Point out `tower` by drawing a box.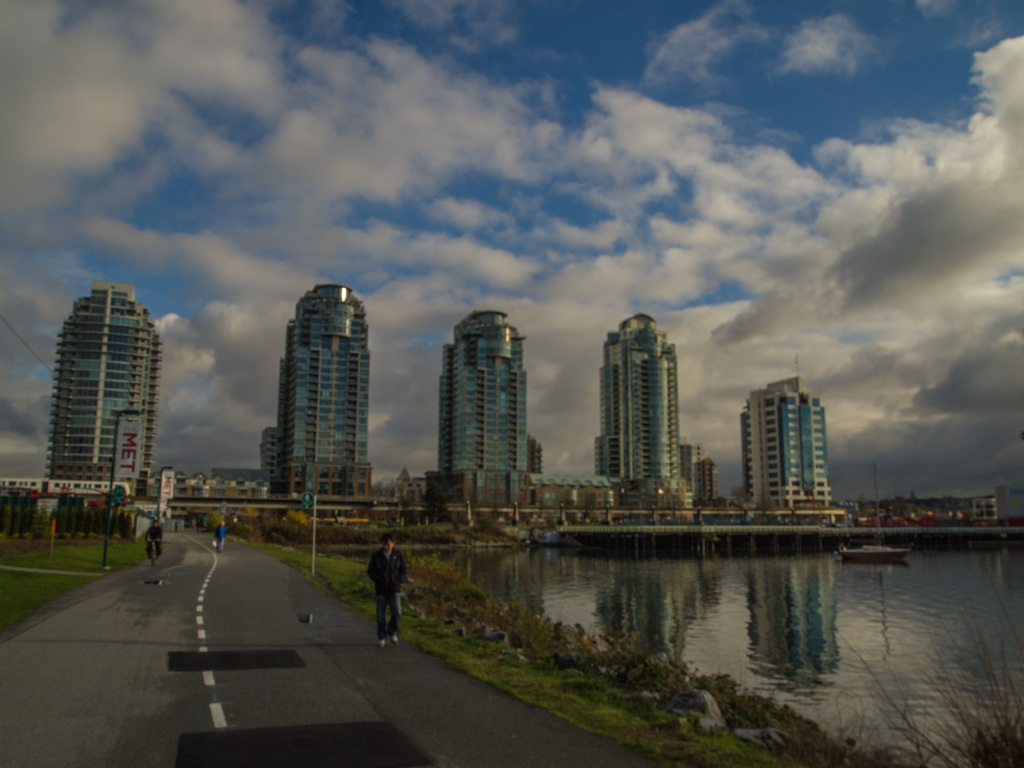
<bbox>257, 280, 365, 494</bbox>.
